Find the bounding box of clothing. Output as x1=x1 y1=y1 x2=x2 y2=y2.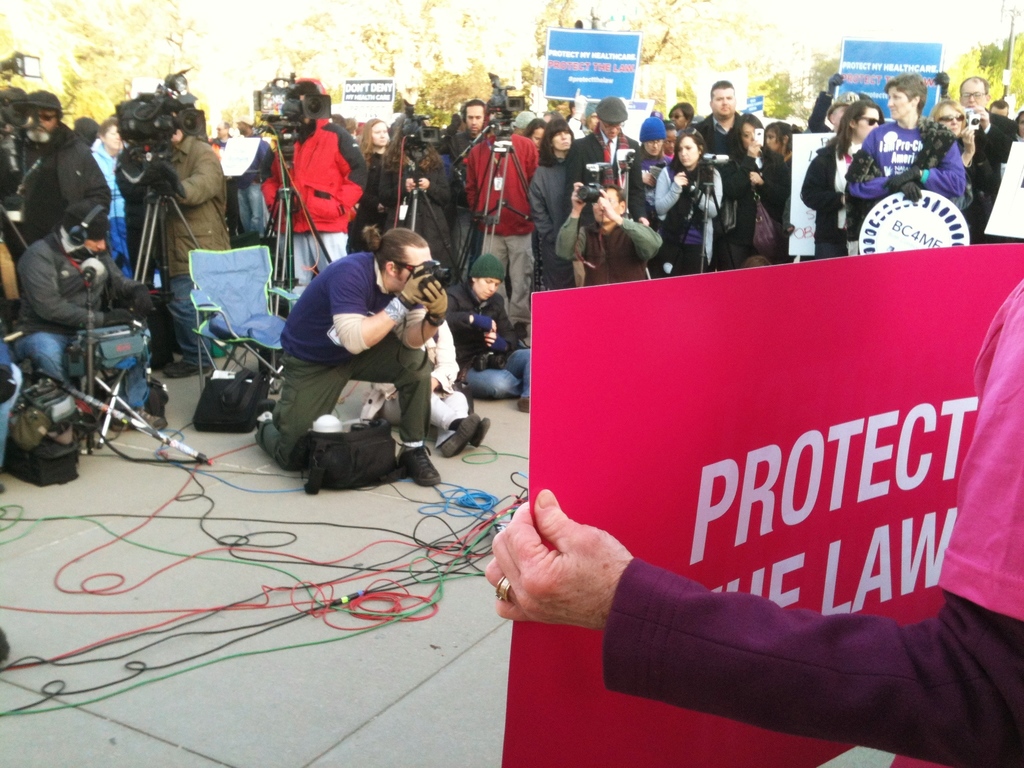
x1=21 y1=323 x2=88 y2=371.
